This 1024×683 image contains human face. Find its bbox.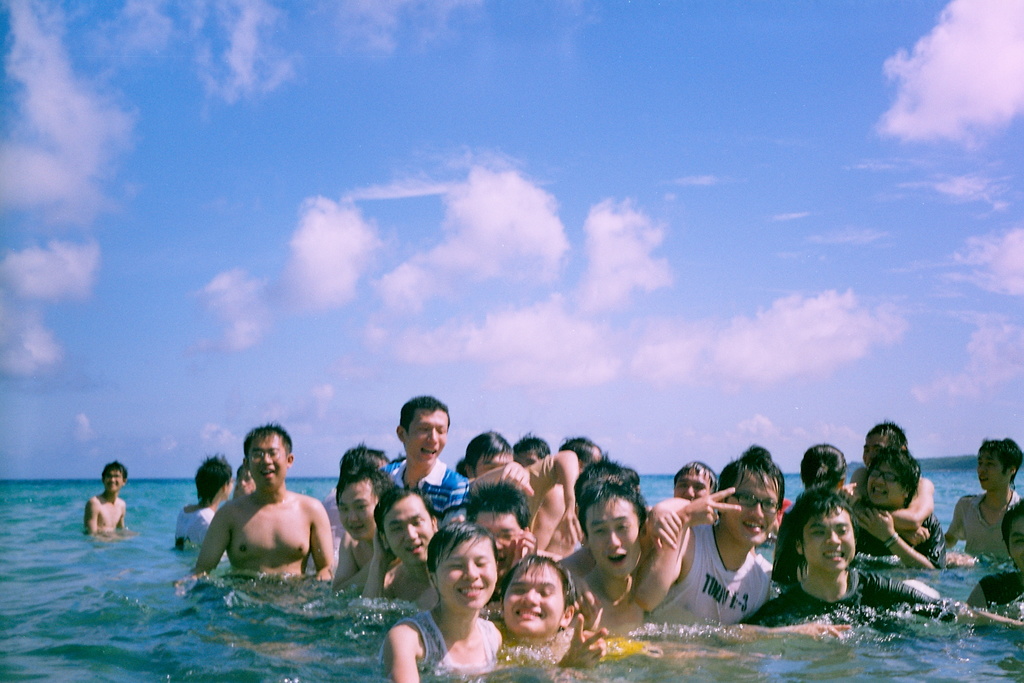
rect(252, 429, 287, 490).
